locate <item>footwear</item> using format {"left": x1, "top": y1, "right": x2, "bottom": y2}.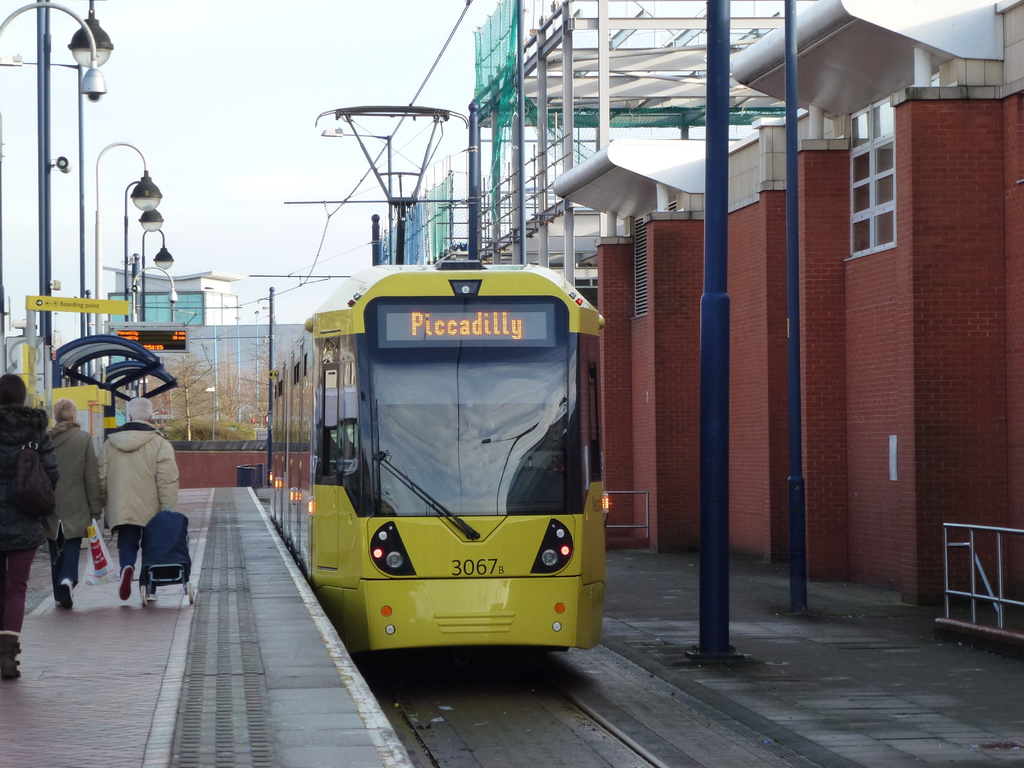
{"left": 1, "top": 632, "right": 25, "bottom": 683}.
